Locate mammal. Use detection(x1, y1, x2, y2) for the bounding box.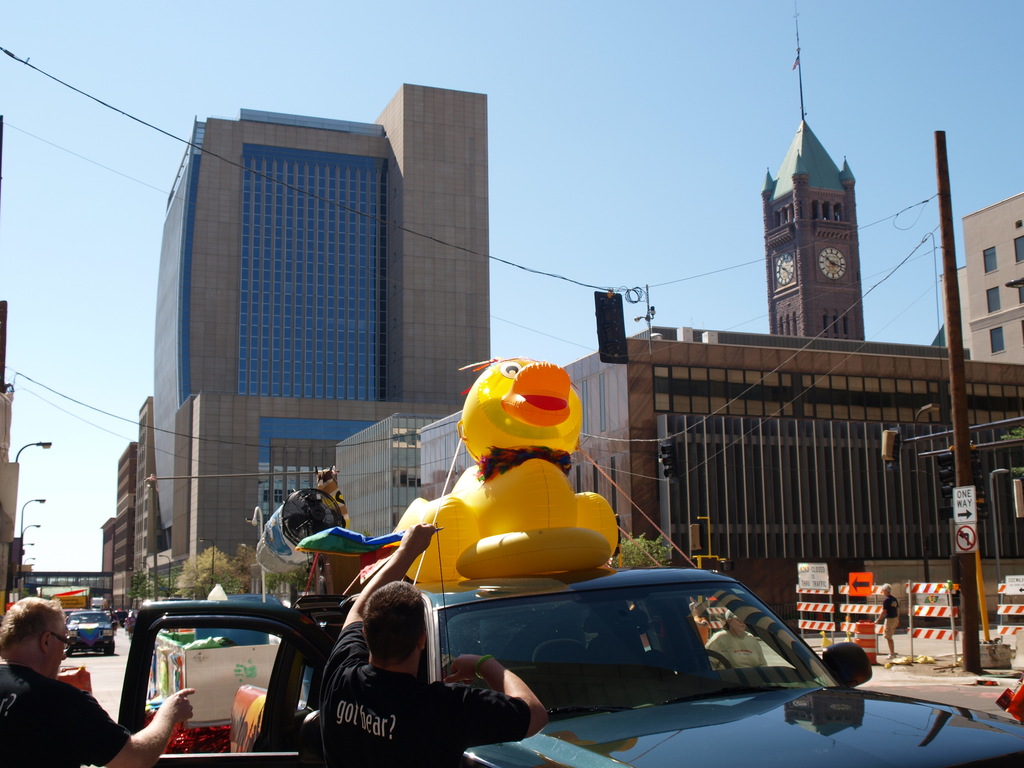
detection(303, 512, 572, 767).
